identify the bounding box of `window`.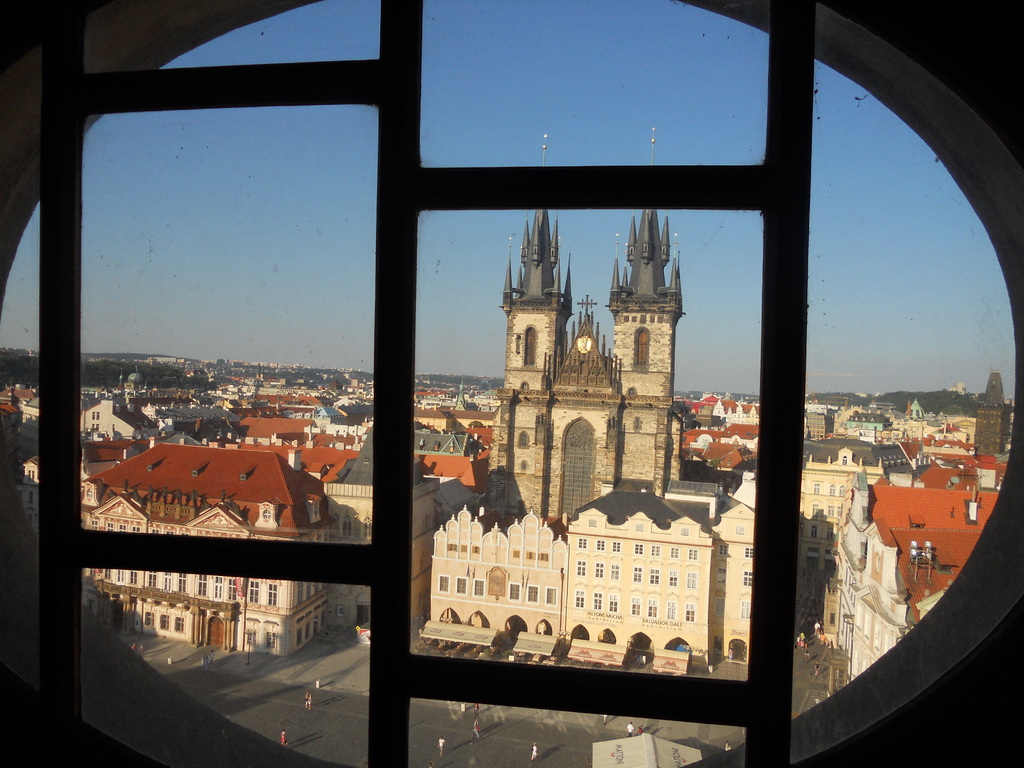
(516, 429, 531, 450).
